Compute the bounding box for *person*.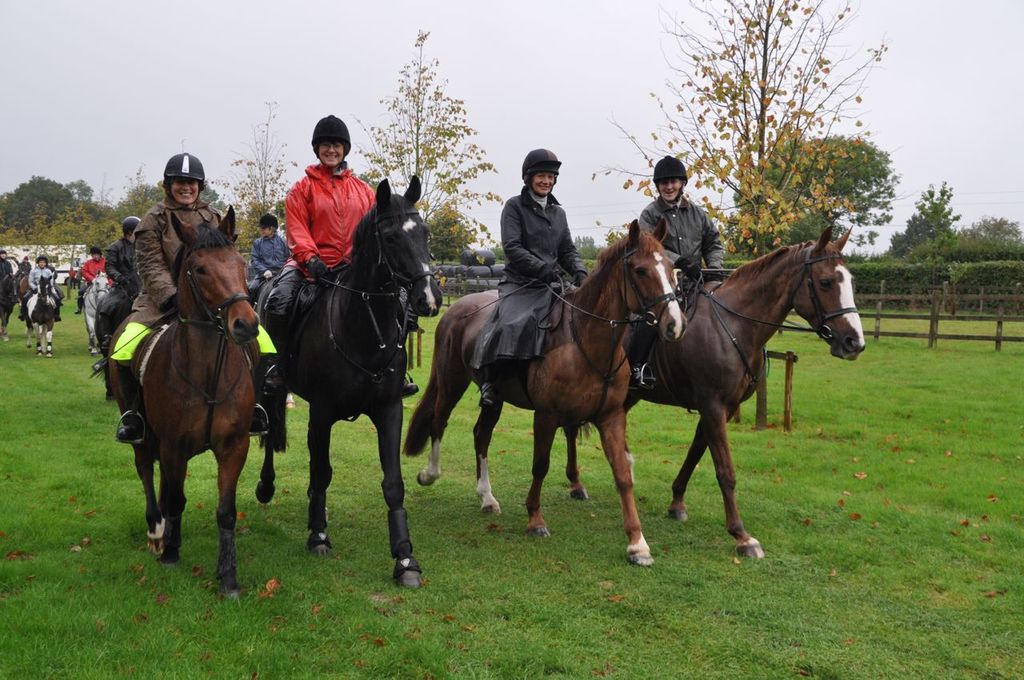
pyautogui.locateOnScreen(257, 110, 418, 394).
